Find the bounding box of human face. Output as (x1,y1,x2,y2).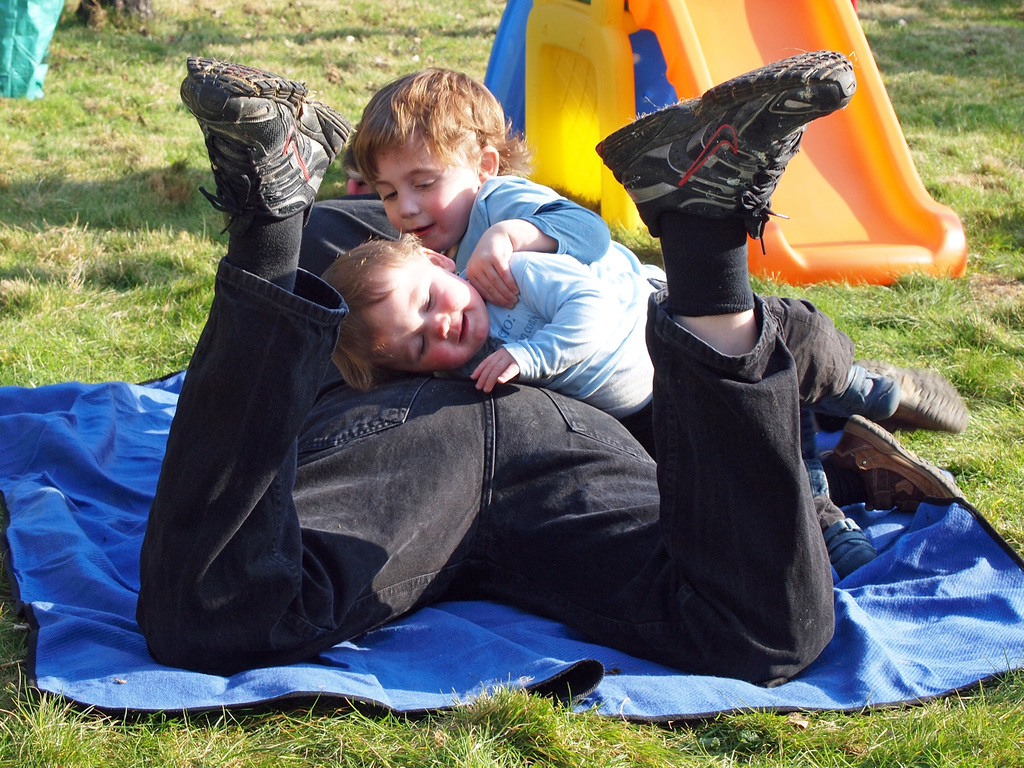
(377,140,481,250).
